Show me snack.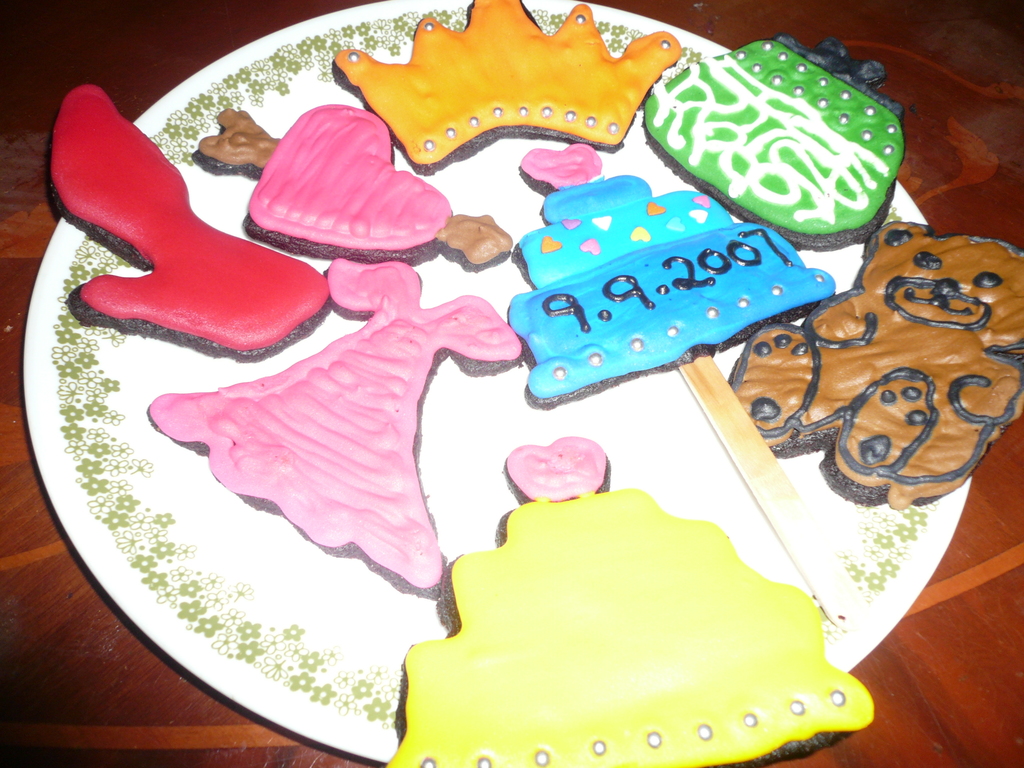
snack is here: left=330, top=0, right=683, bottom=176.
